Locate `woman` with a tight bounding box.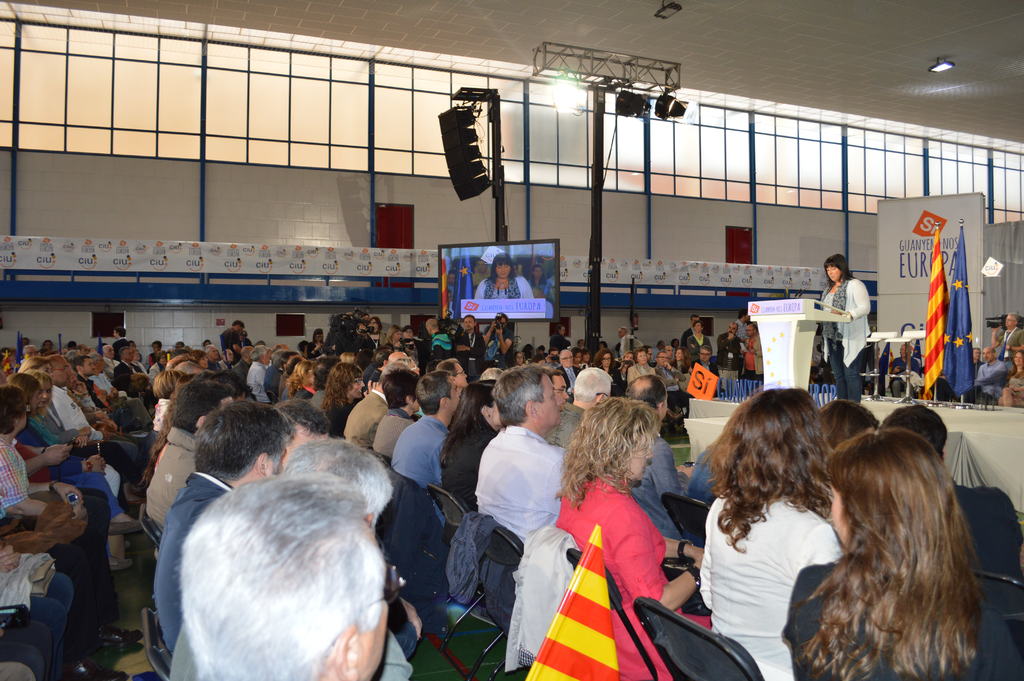
left=435, top=380, right=509, bottom=544.
